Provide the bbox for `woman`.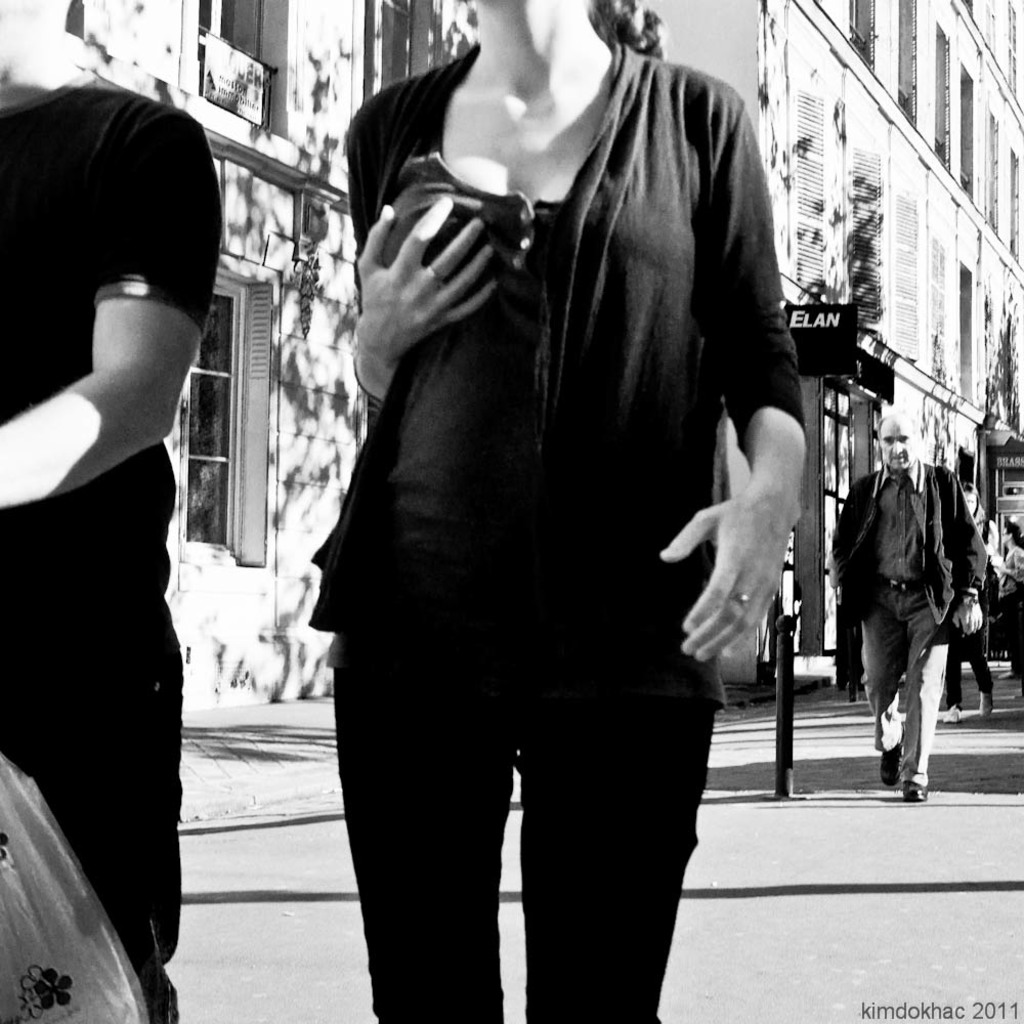
box=[948, 483, 1002, 724].
